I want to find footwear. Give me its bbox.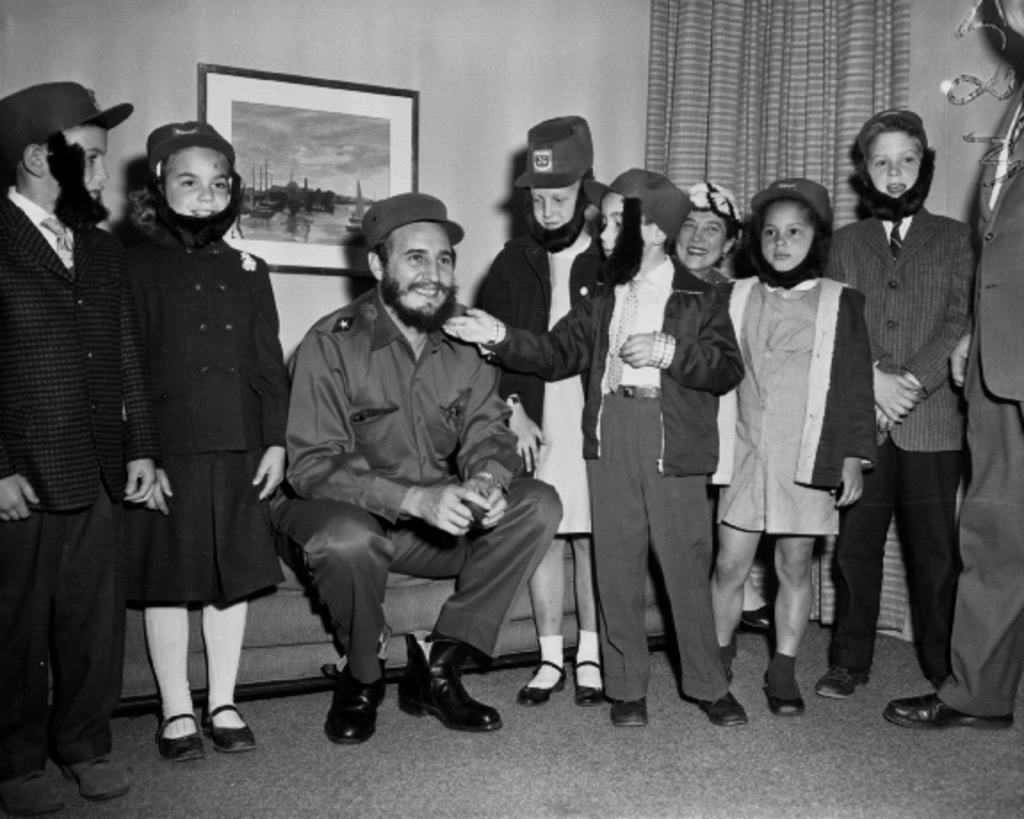
bbox(613, 696, 646, 730).
